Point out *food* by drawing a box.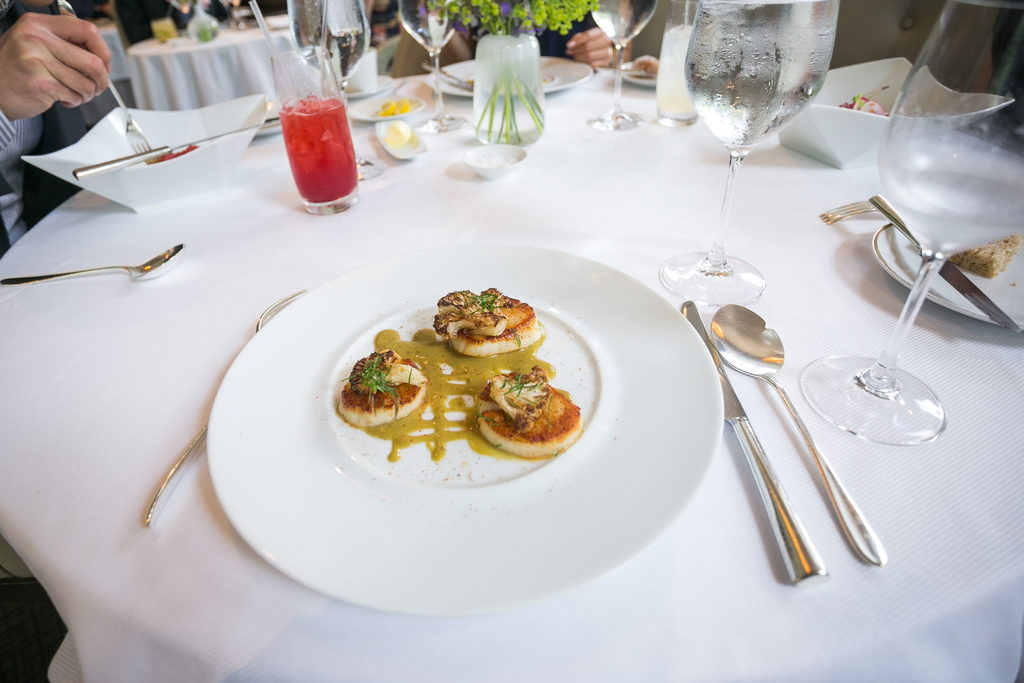
[486,372,577,448].
